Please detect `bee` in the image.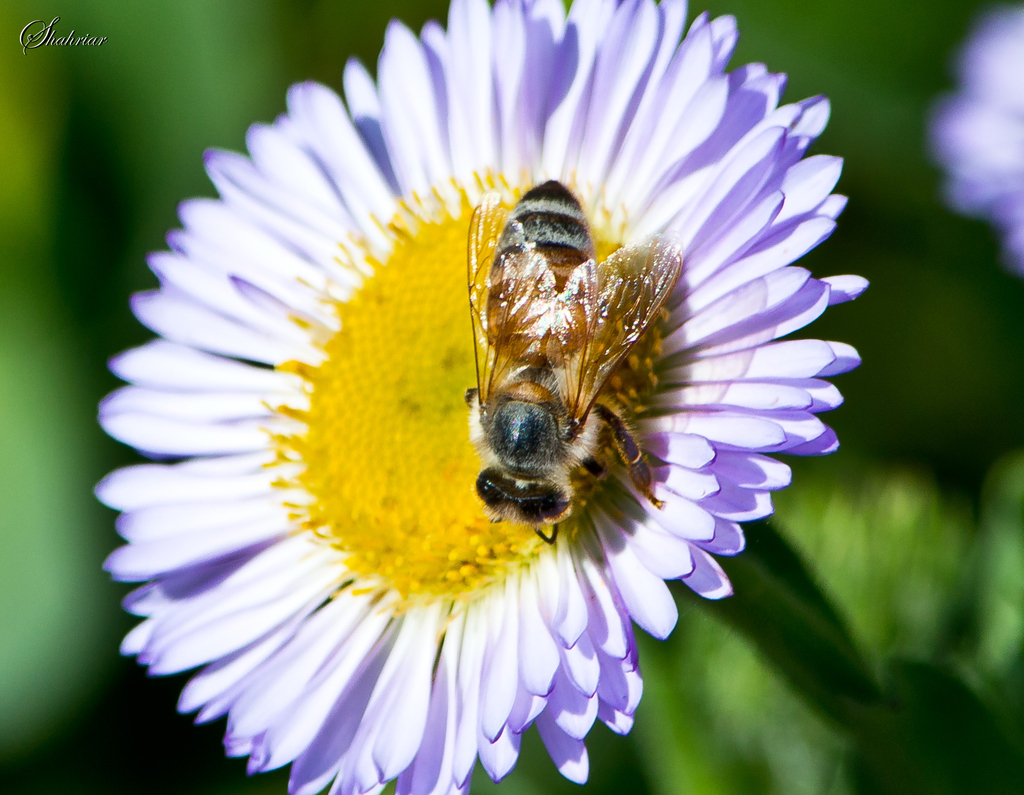
418,154,737,587.
